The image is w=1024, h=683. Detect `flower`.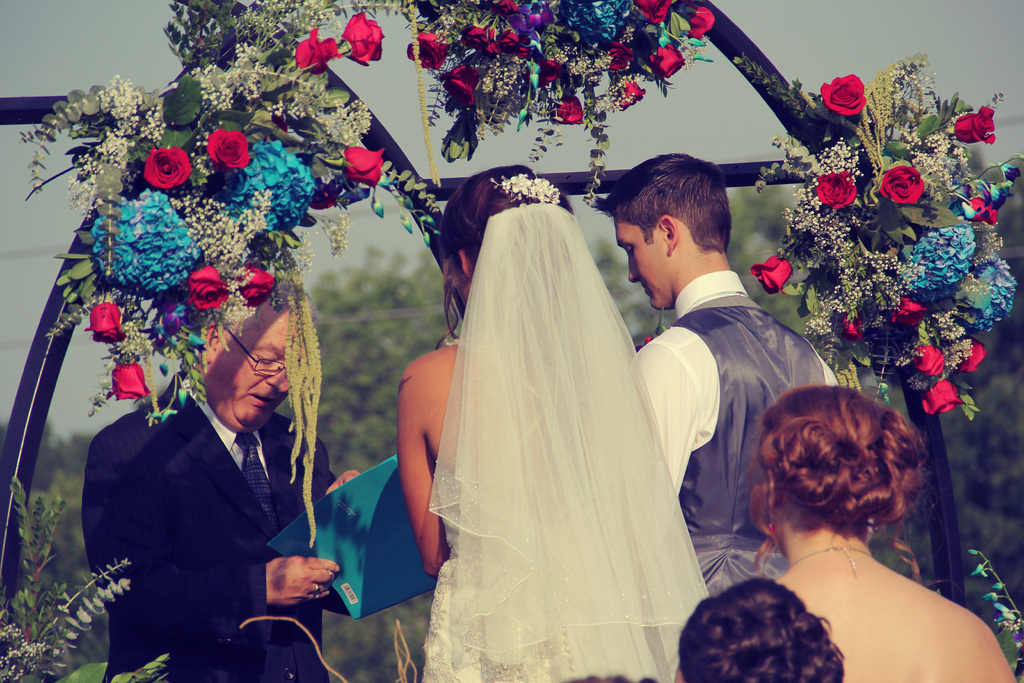
Detection: x1=820 y1=73 x2=865 y2=115.
